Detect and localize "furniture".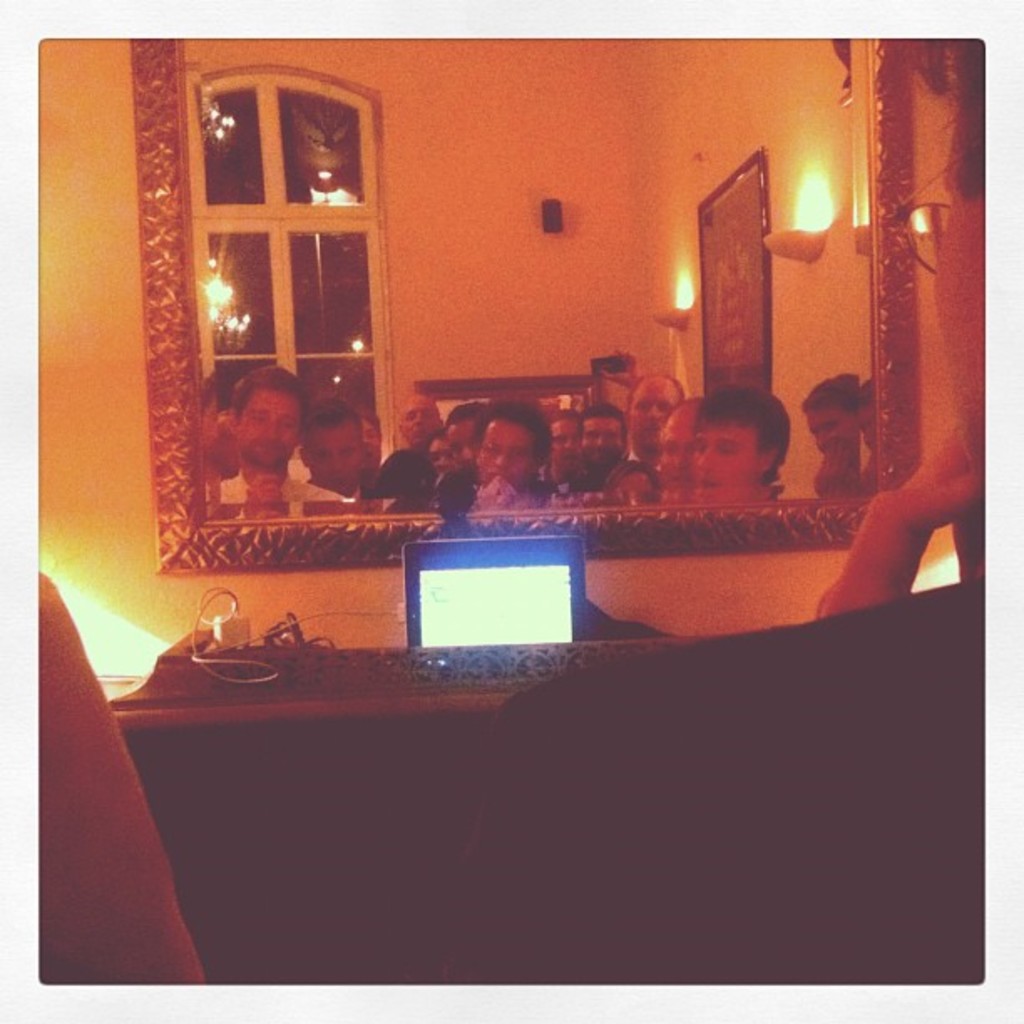
Localized at <bbox>0, 572, 202, 1001</bbox>.
